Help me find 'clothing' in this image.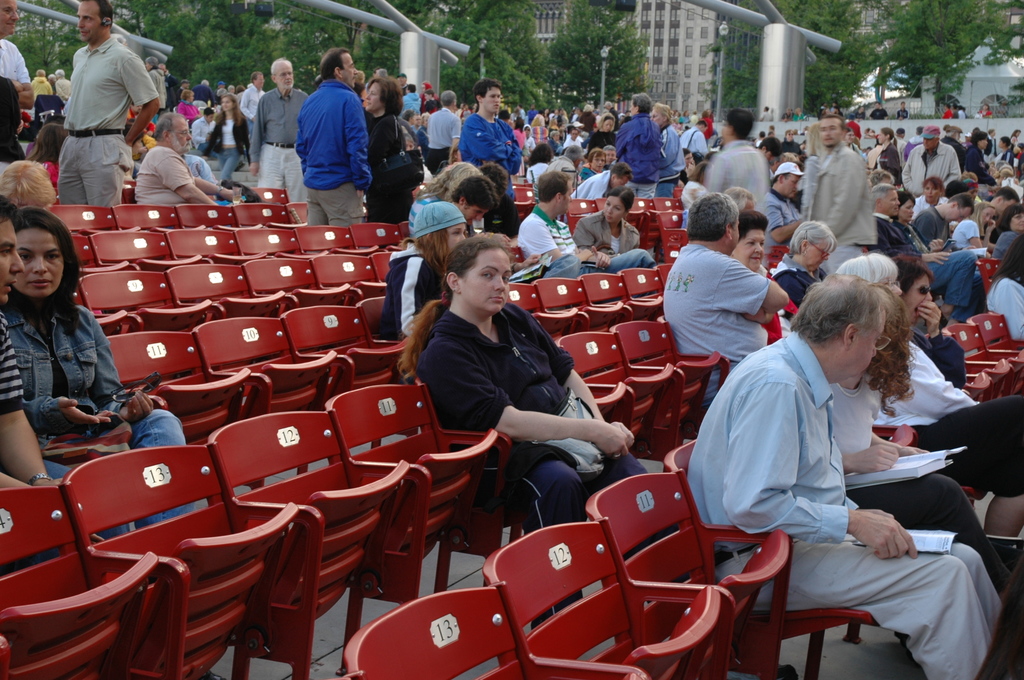
Found it: (0, 309, 29, 416).
